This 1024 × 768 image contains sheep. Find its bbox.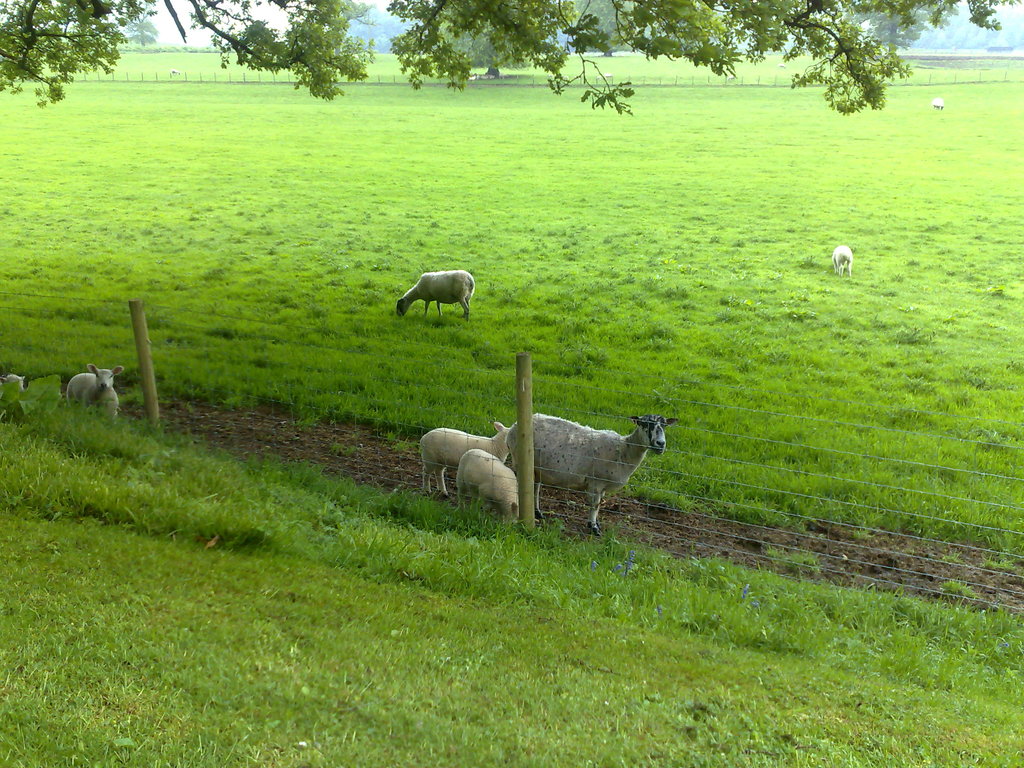
region(833, 245, 852, 276).
